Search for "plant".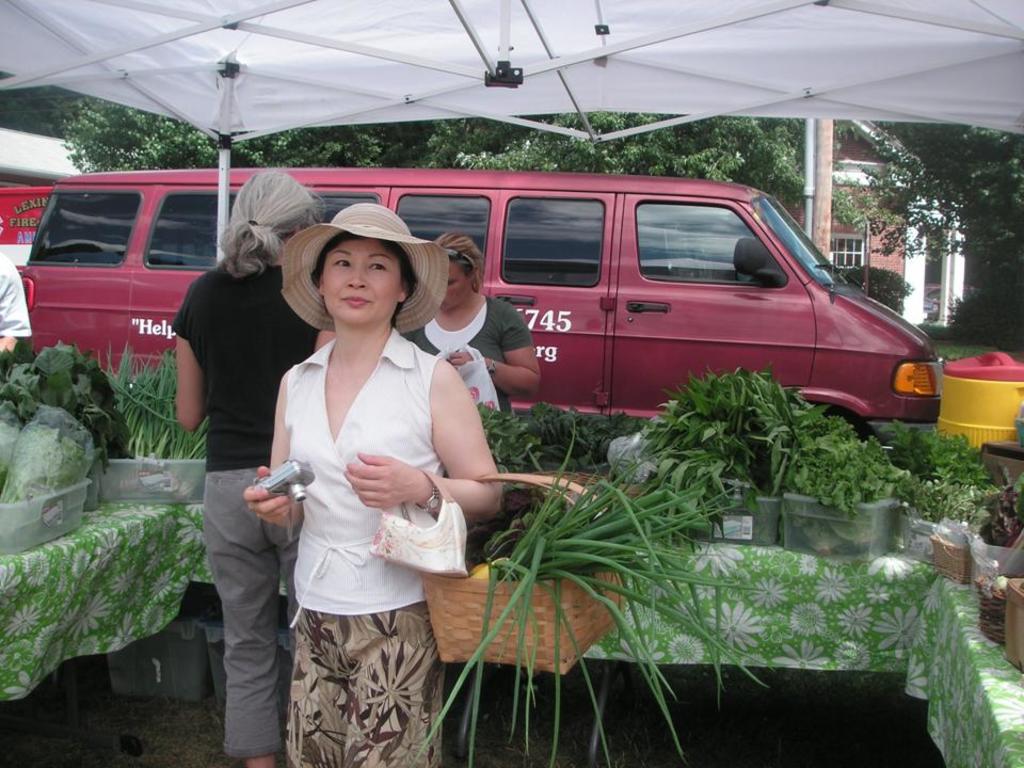
Found at box=[513, 401, 620, 486].
